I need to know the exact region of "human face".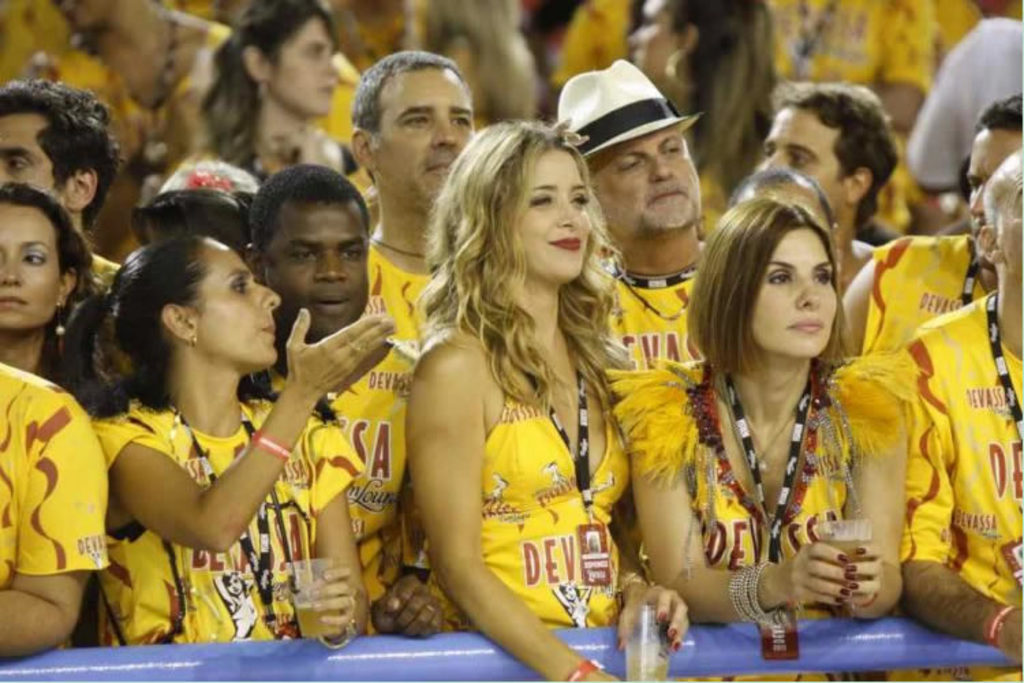
Region: [x1=0, y1=208, x2=57, y2=328].
